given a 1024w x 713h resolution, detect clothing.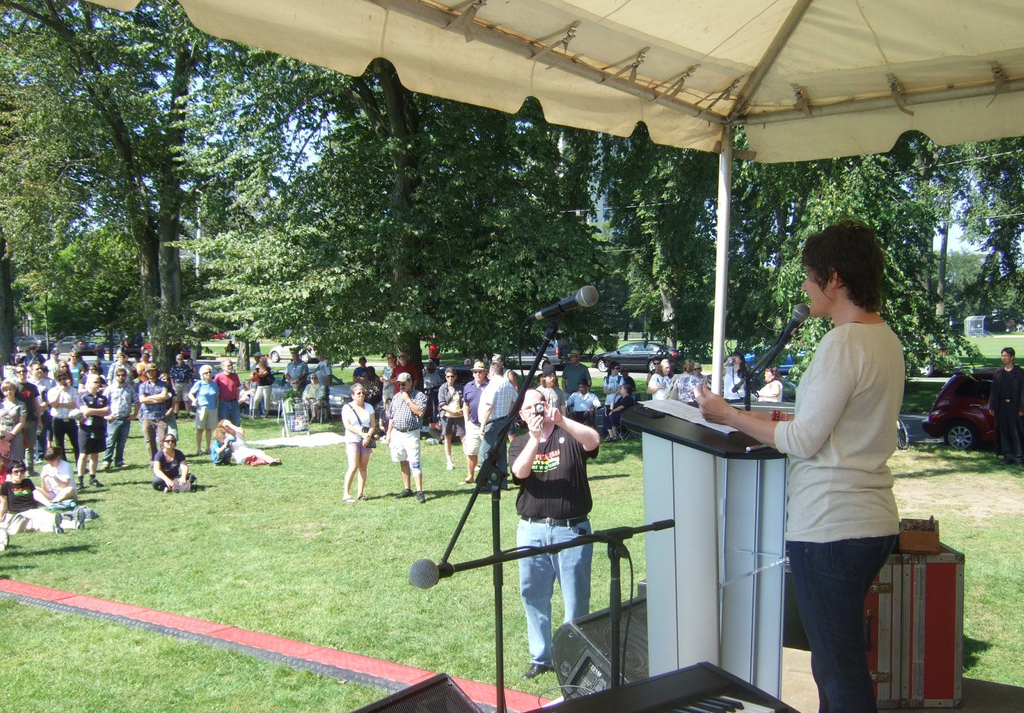
x1=604, y1=371, x2=627, y2=428.
